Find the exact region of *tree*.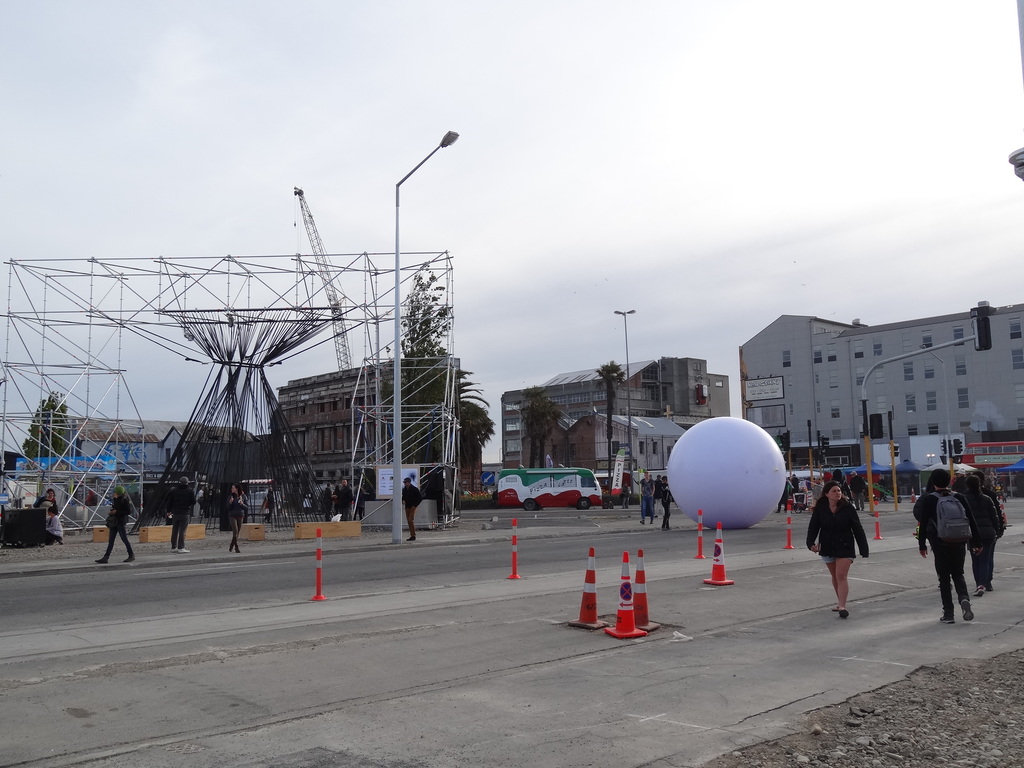
Exact region: (28,395,79,456).
